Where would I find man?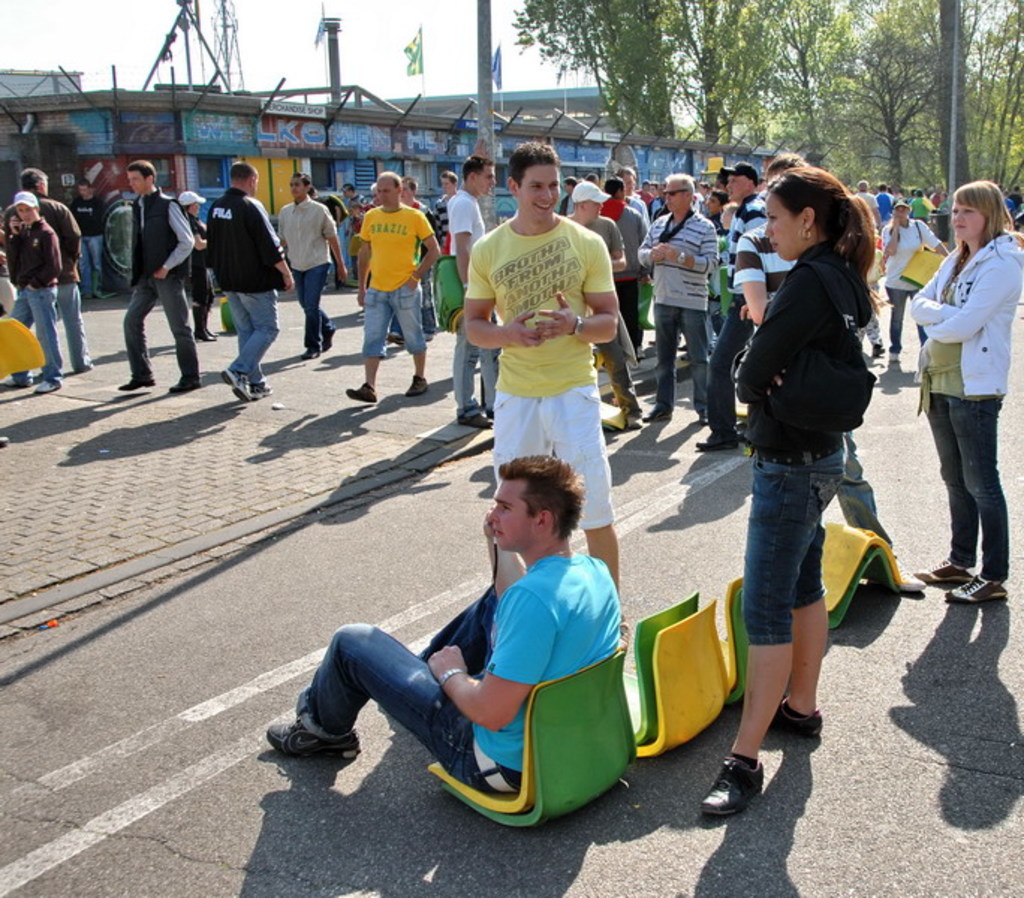
At x1=446, y1=156, x2=496, y2=428.
